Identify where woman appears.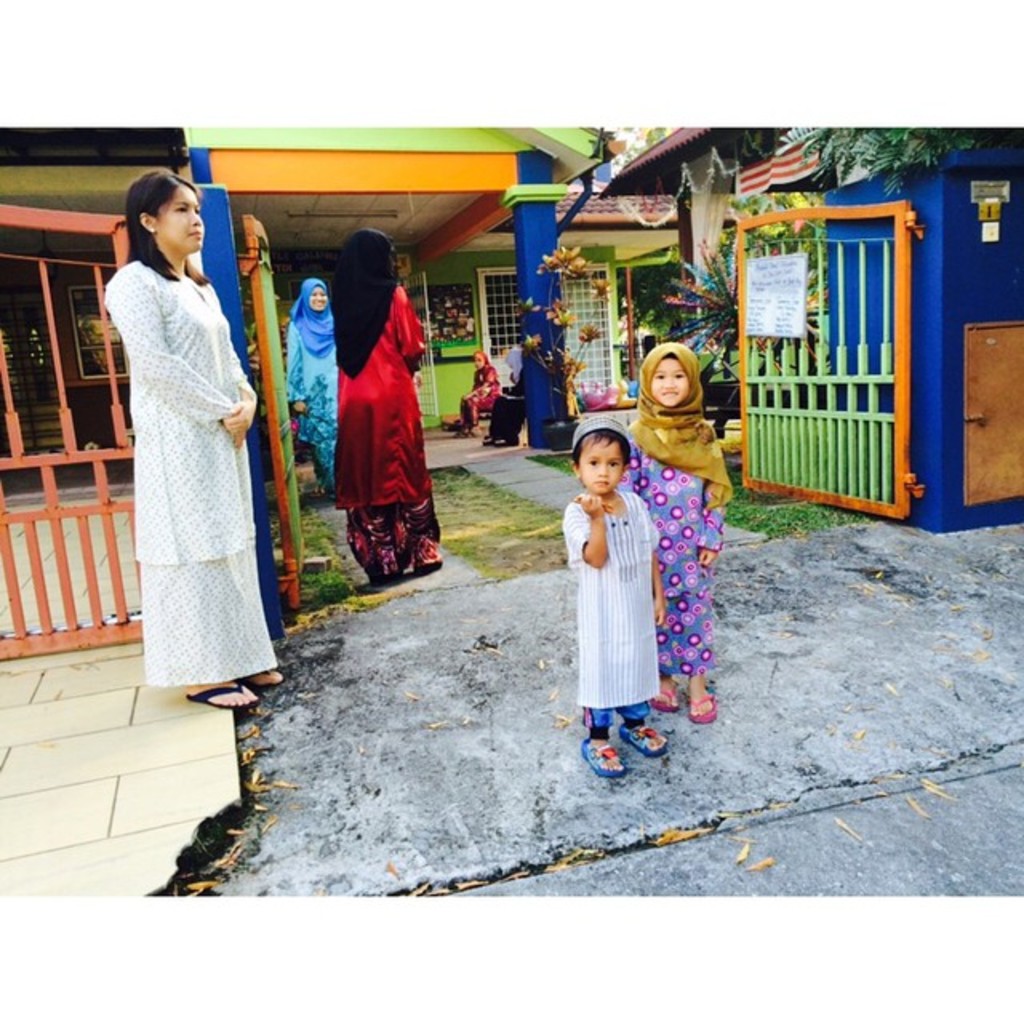
Appears at box=[453, 349, 498, 435].
